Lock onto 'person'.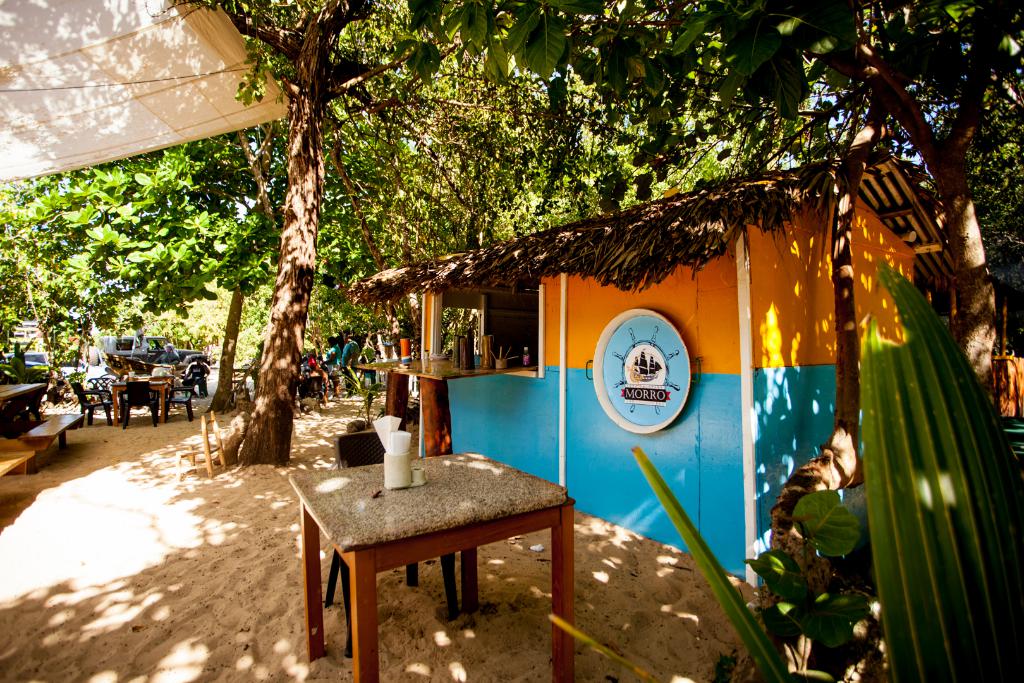
Locked: <bbox>182, 357, 210, 395</bbox>.
